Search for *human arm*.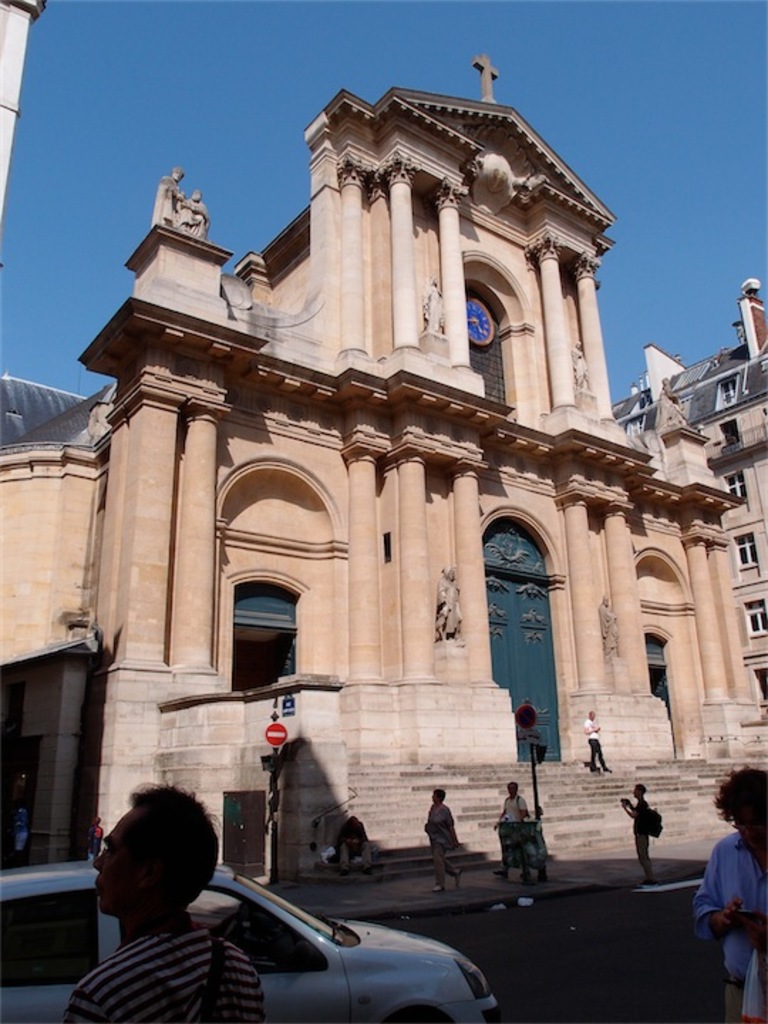
Found at [586, 721, 604, 732].
